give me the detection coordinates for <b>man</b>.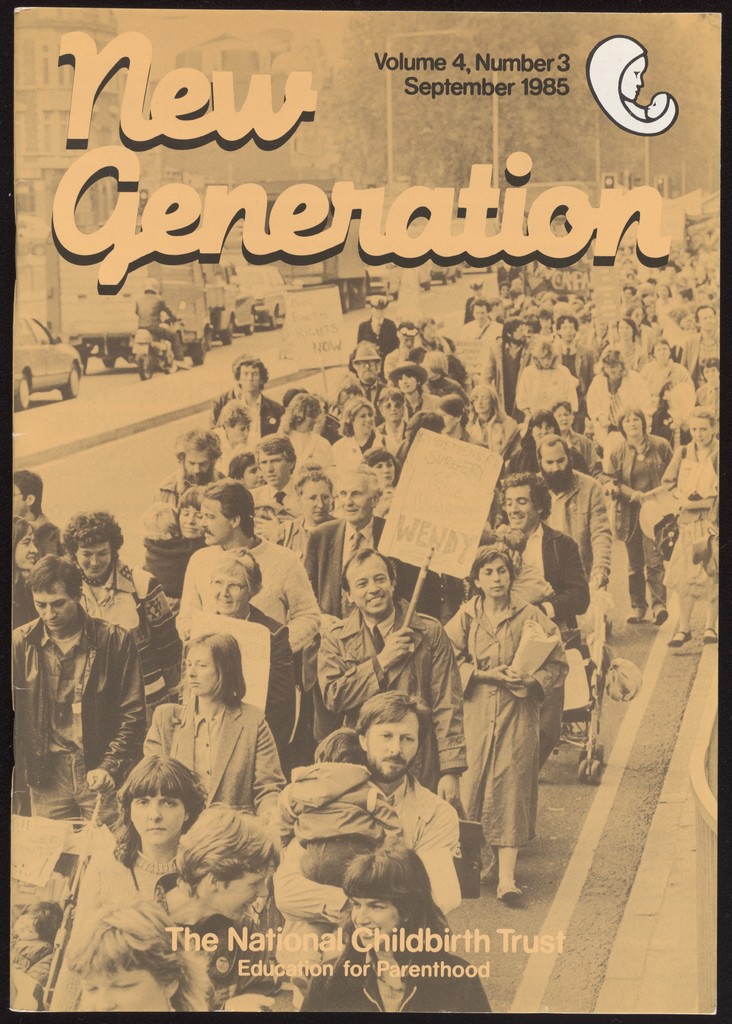
crop(550, 314, 593, 428).
